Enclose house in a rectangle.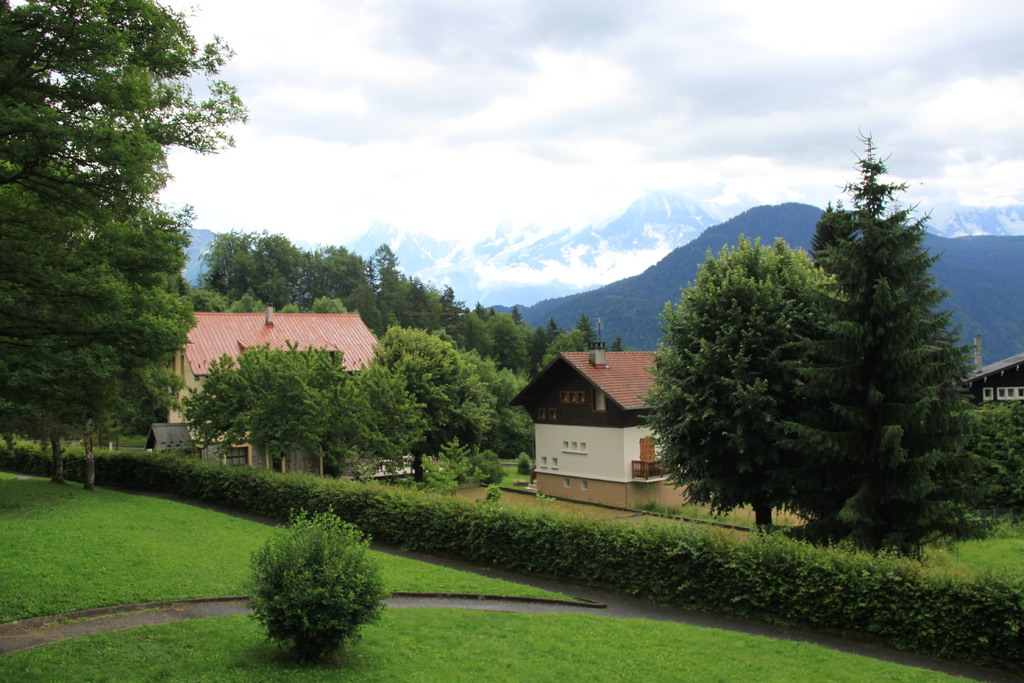
bbox=[512, 342, 689, 507].
